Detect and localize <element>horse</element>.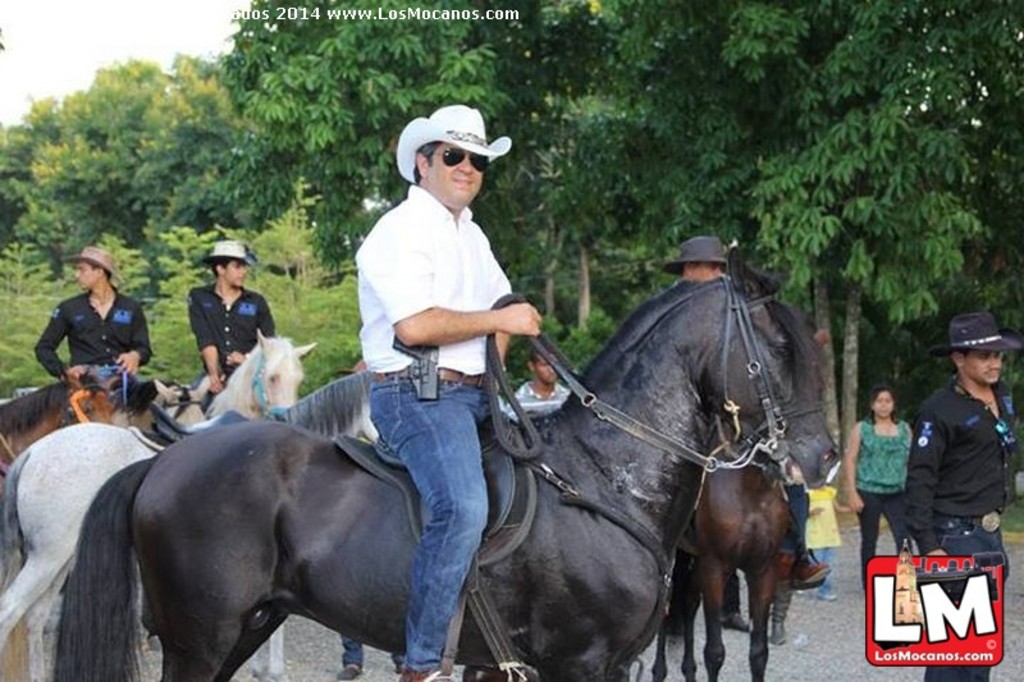
Localized at [650, 307, 829, 681].
